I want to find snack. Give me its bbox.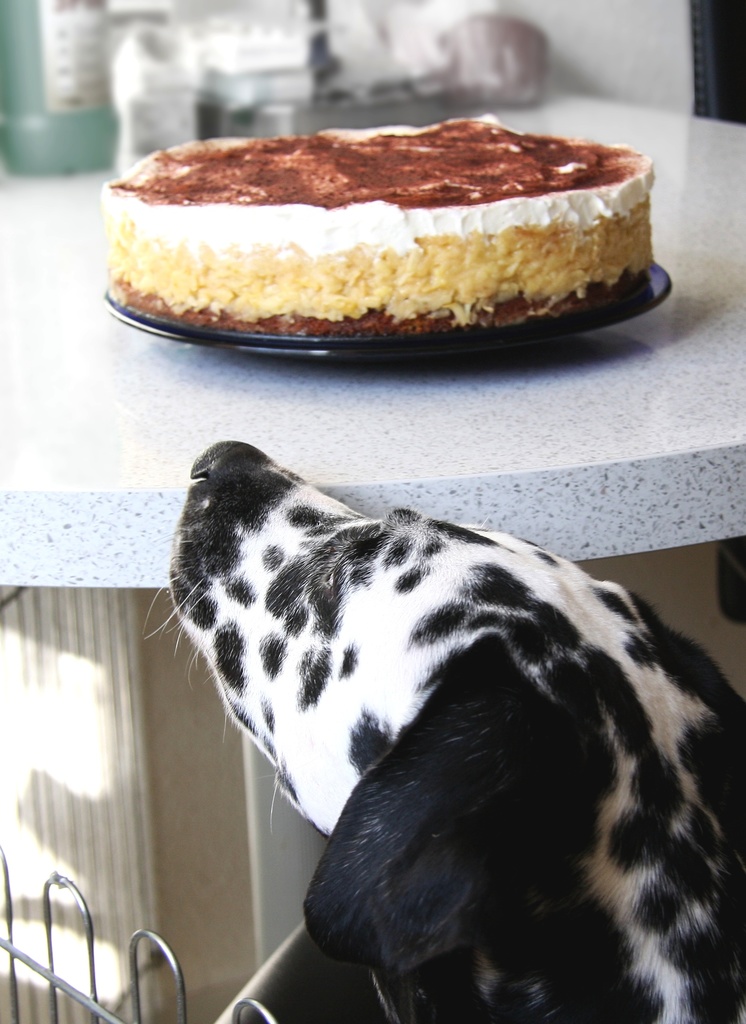
{"x1": 95, "y1": 113, "x2": 672, "y2": 355}.
